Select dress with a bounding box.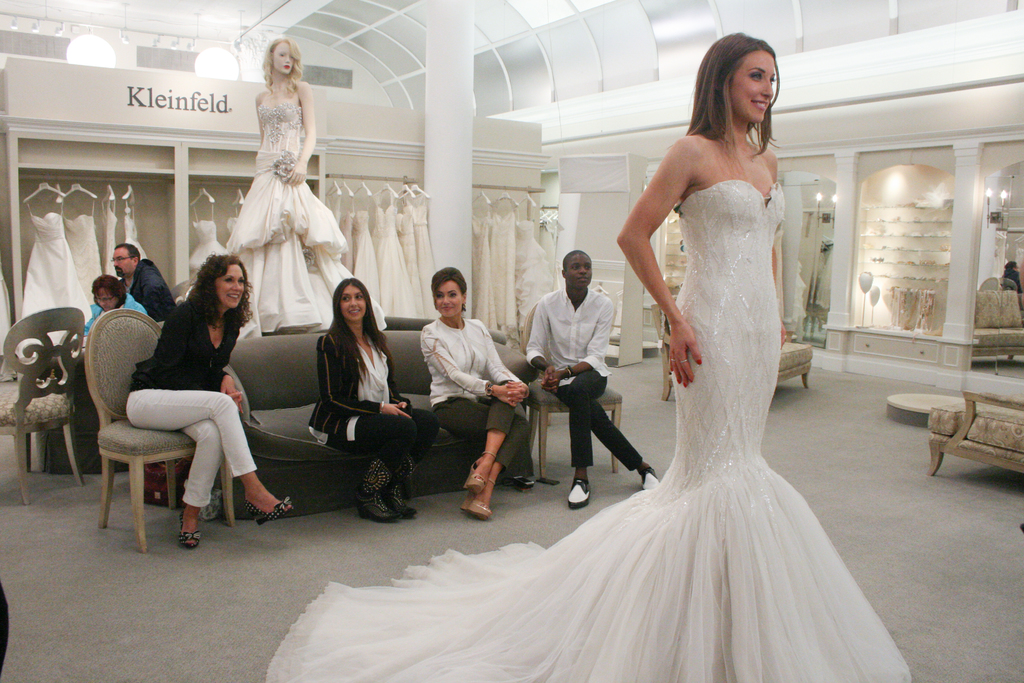
[186,201,221,277].
